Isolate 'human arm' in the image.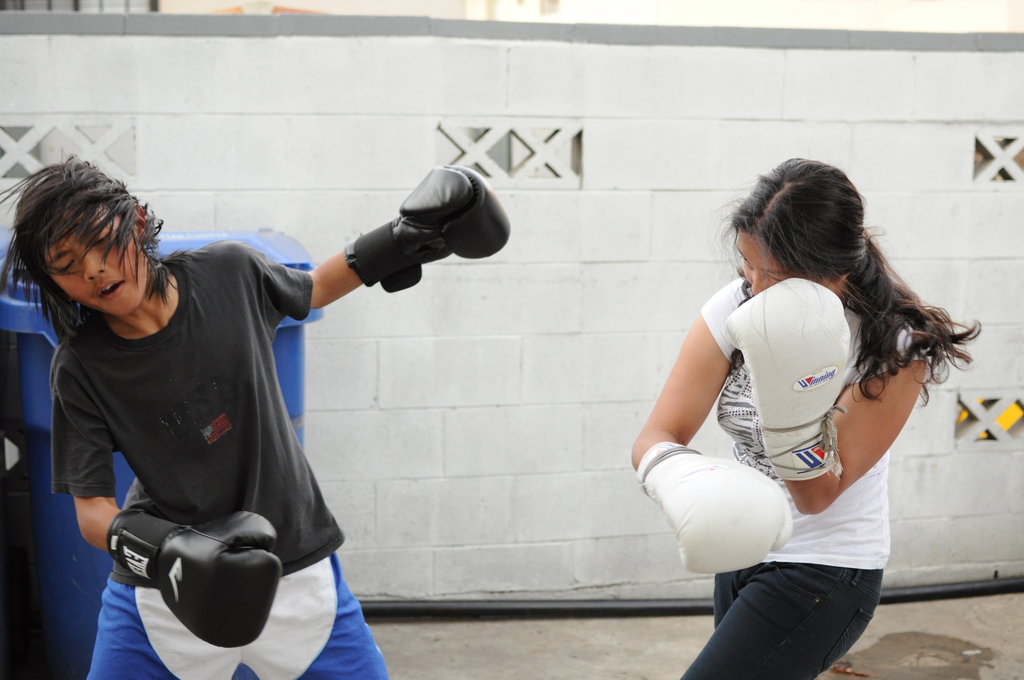
Isolated region: left=714, top=273, right=943, bottom=524.
